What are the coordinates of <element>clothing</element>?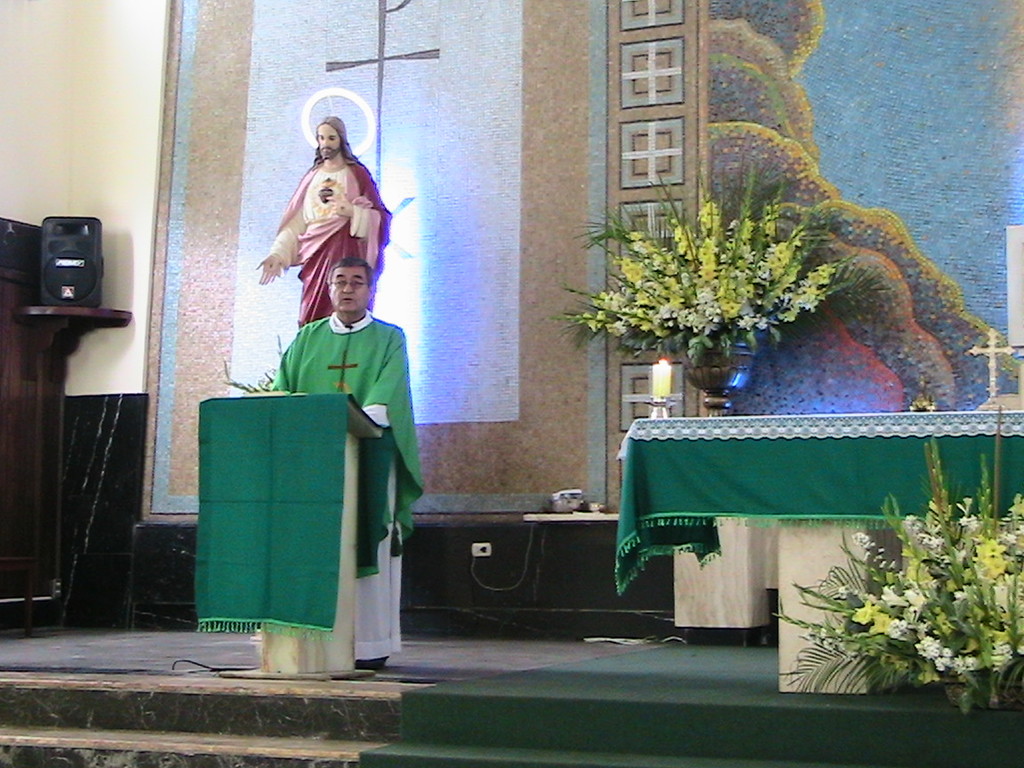
<box>256,242,424,622</box>.
